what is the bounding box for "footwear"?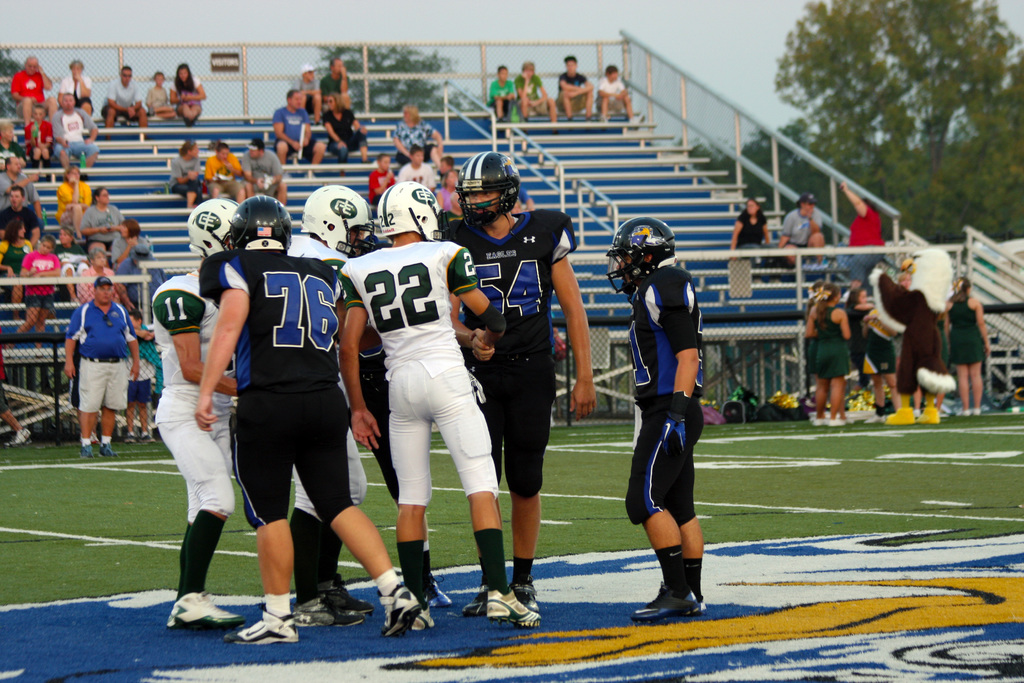
{"left": 164, "top": 593, "right": 242, "bottom": 630}.
